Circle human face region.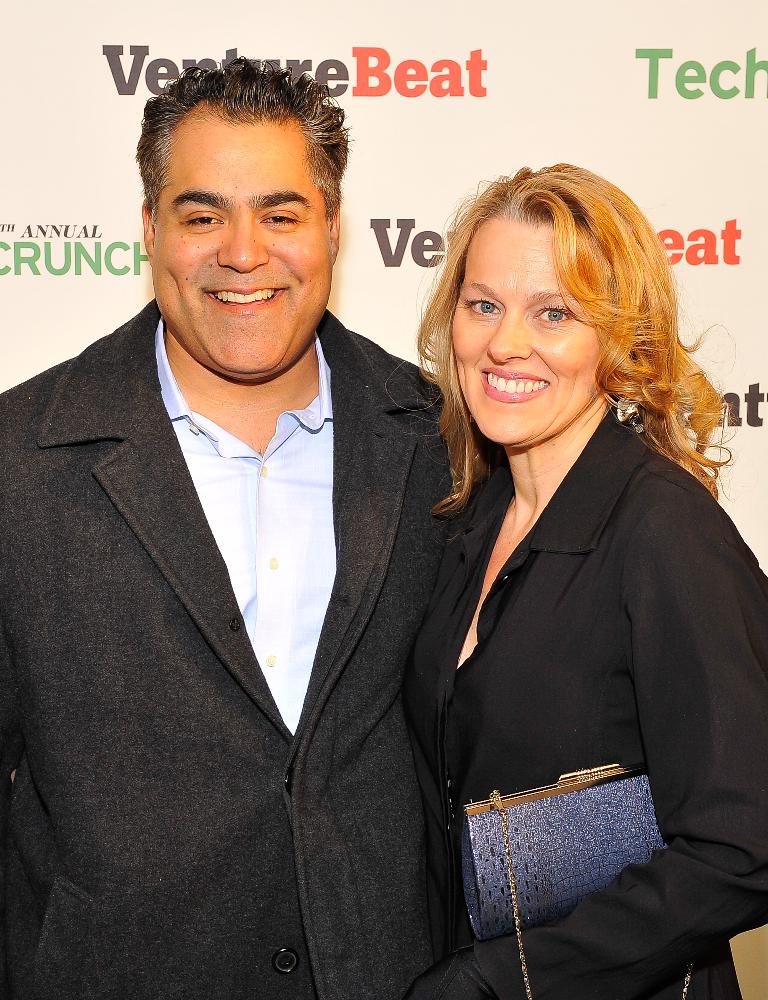
Region: crop(151, 128, 336, 374).
